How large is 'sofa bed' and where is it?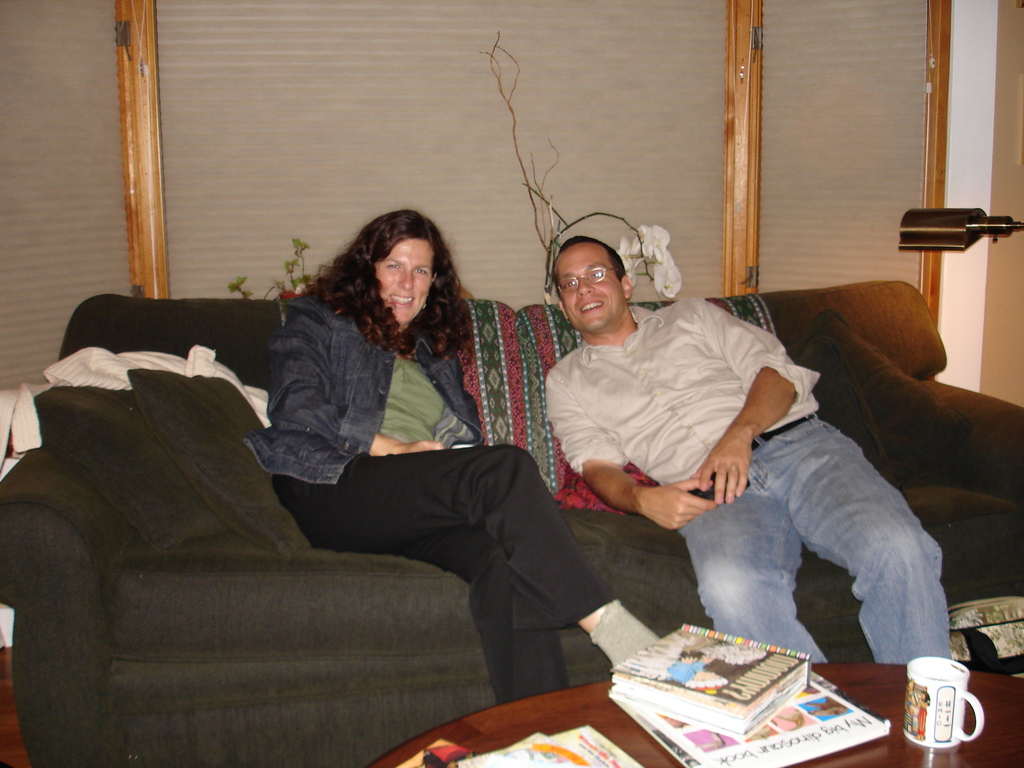
Bounding box: pyautogui.locateOnScreen(0, 285, 1023, 751).
